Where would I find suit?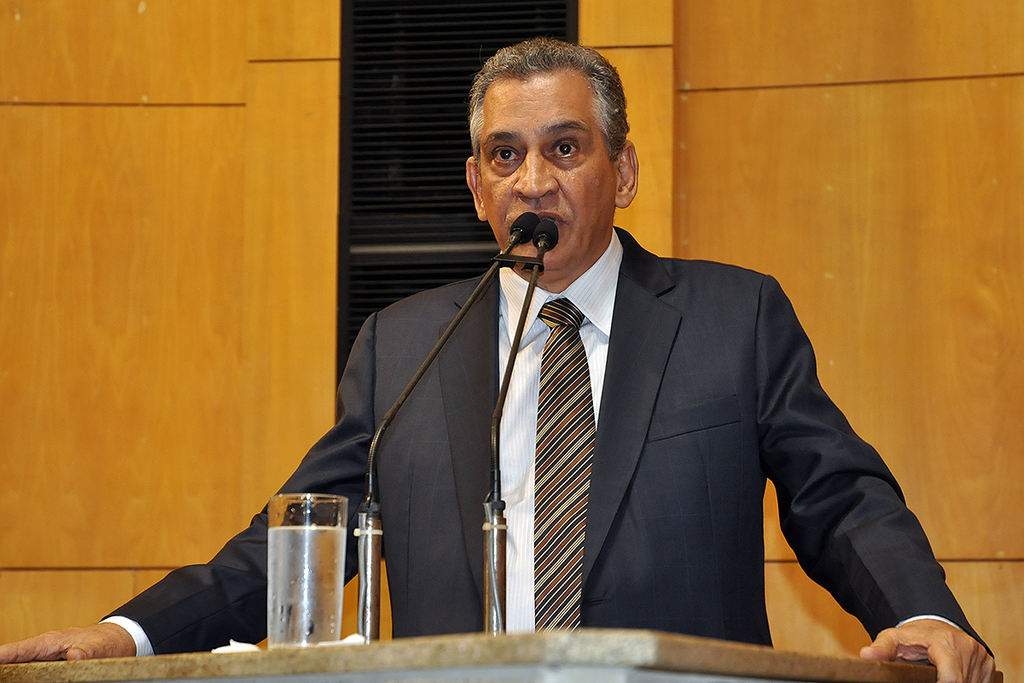
At left=92, top=227, right=994, bottom=662.
